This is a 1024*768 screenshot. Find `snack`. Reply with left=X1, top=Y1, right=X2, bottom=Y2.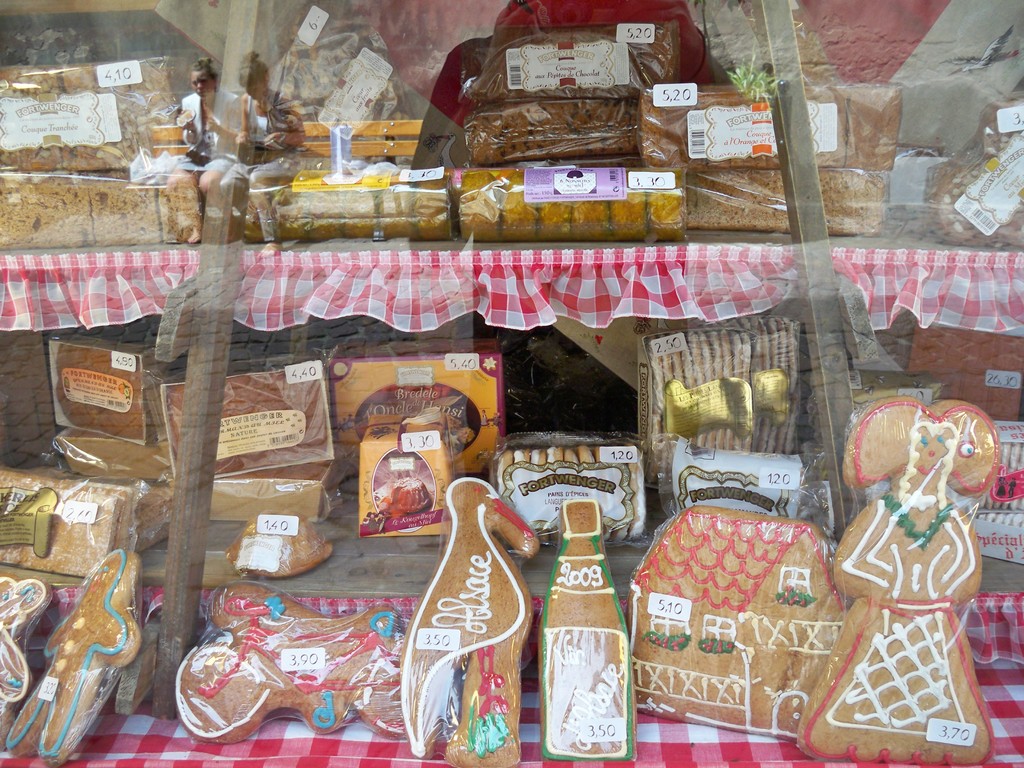
left=526, top=503, right=634, bottom=766.
